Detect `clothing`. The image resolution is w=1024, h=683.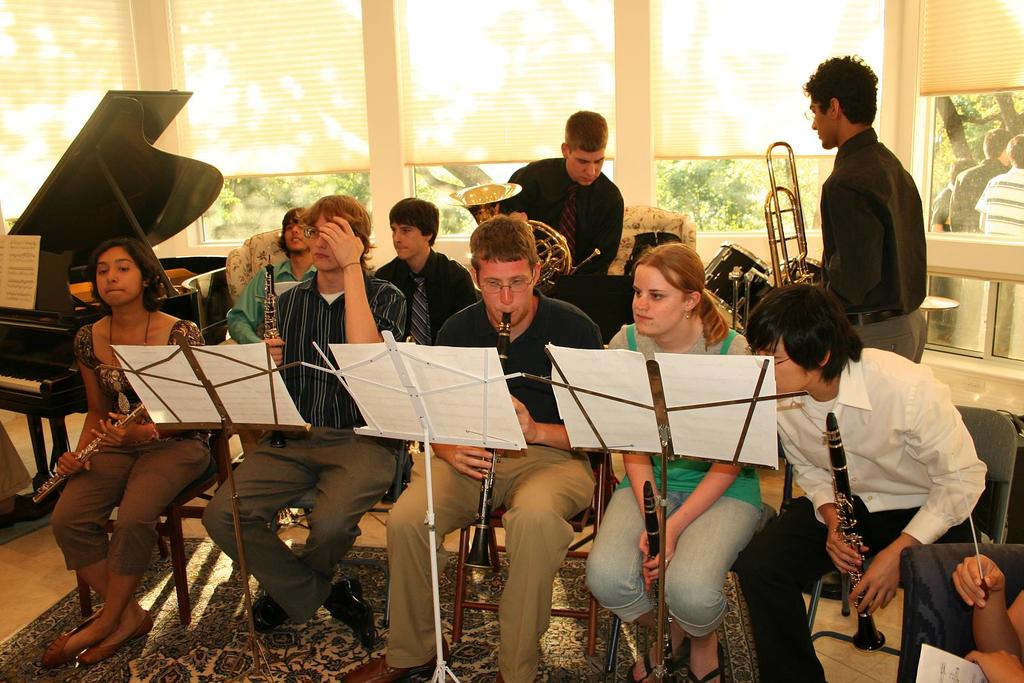
bbox=(932, 181, 956, 340).
